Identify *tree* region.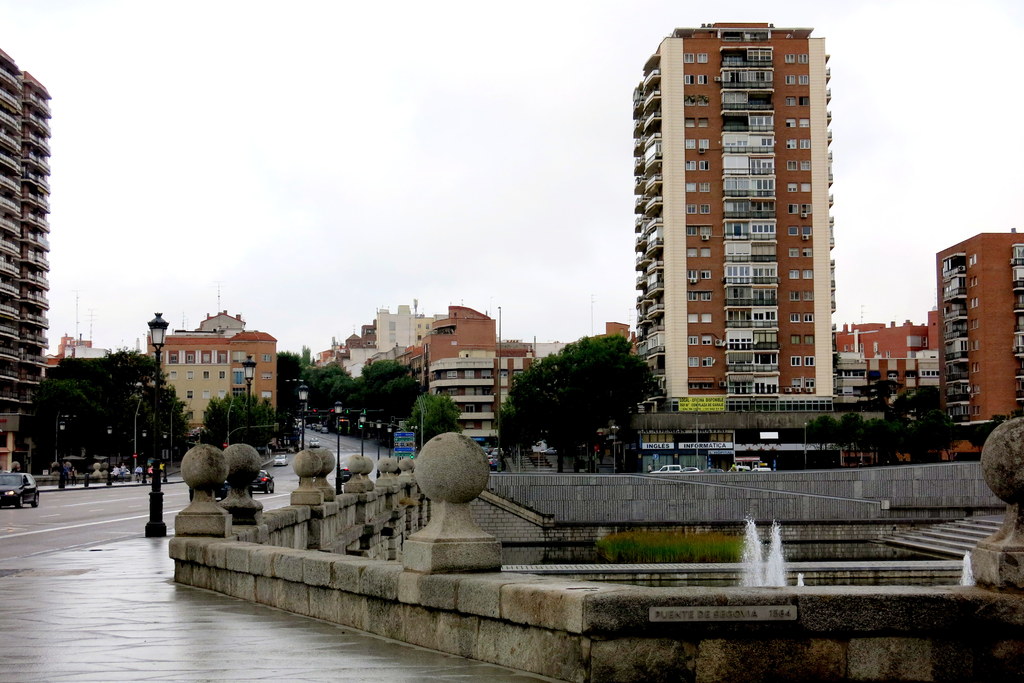
Region: [x1=416, y1=388, x2=467, y2=436].
